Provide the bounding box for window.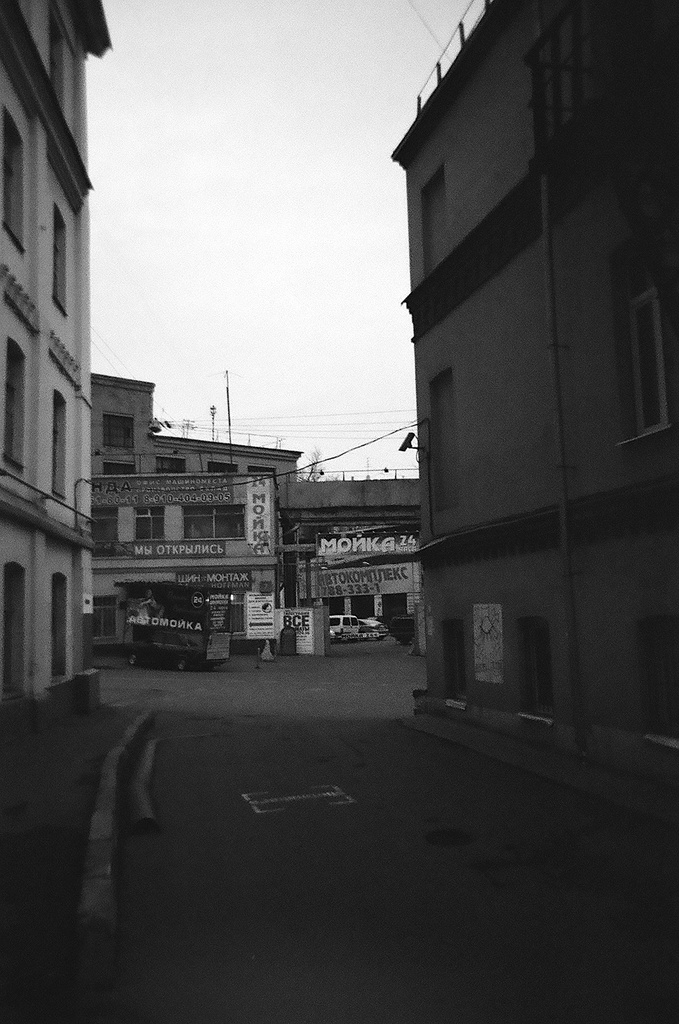
[522, 624, 552, 715].
